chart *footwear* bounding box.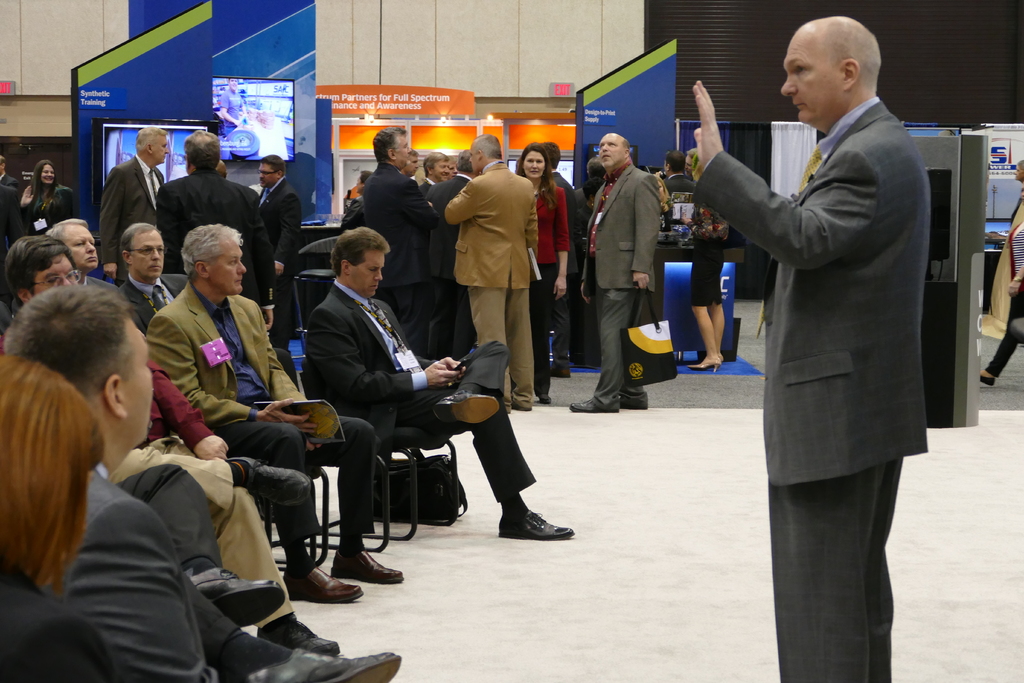
Charted: select_region(552, 366, 570, 375).
